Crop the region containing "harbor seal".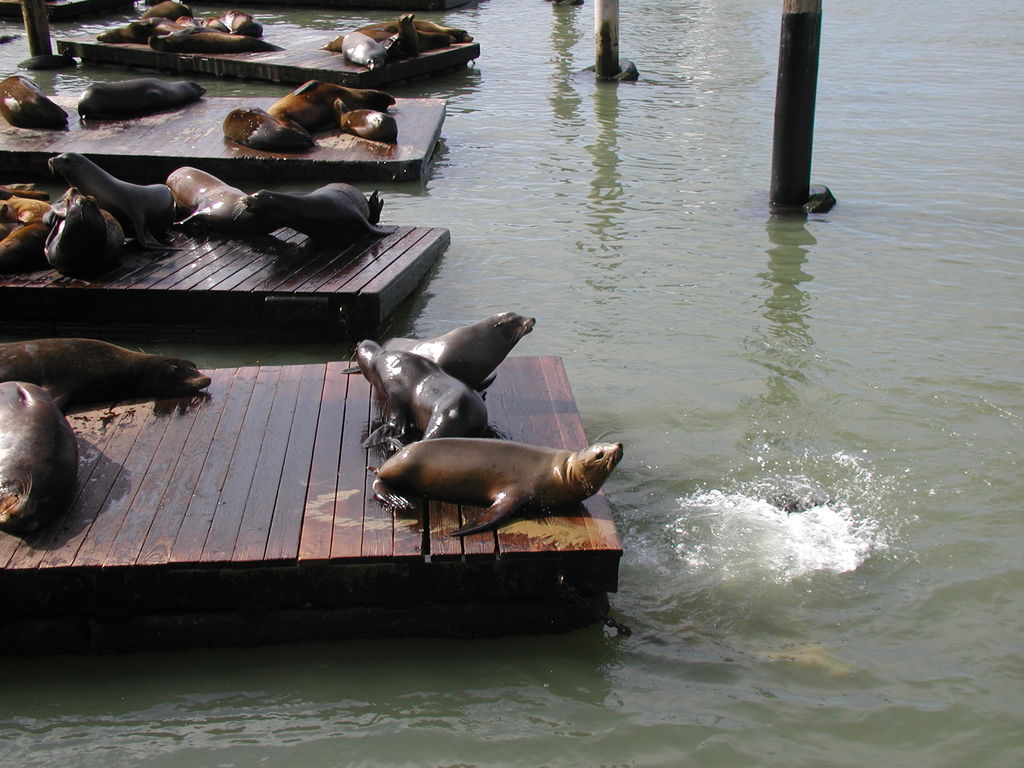
Crop region: x1=331 y1=100 x2=398 y2=147.
